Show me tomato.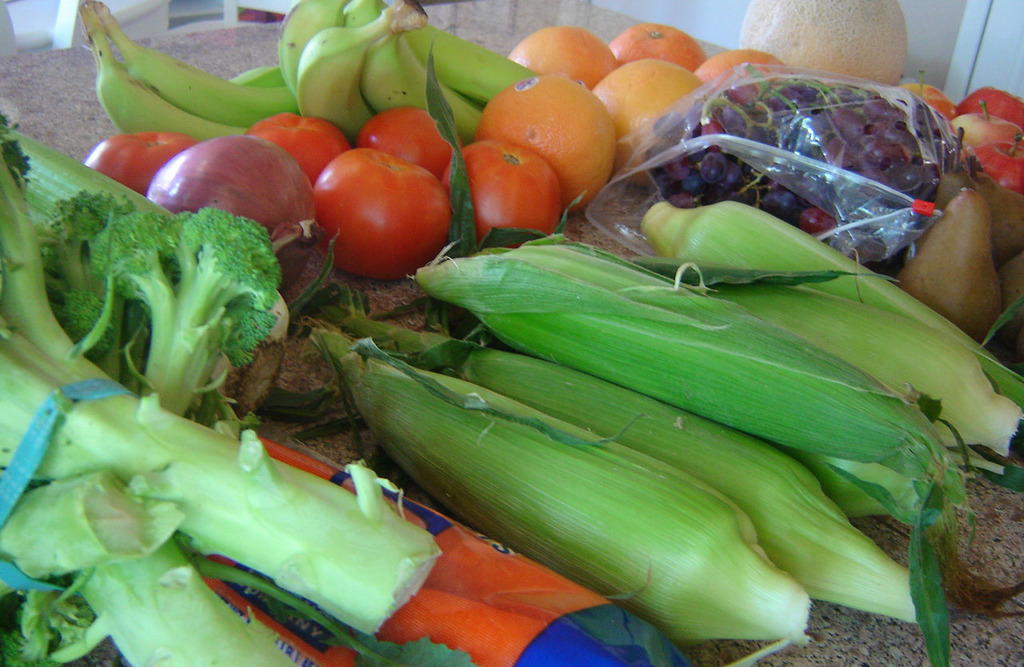
tomato is here: 249 111 346 182.
